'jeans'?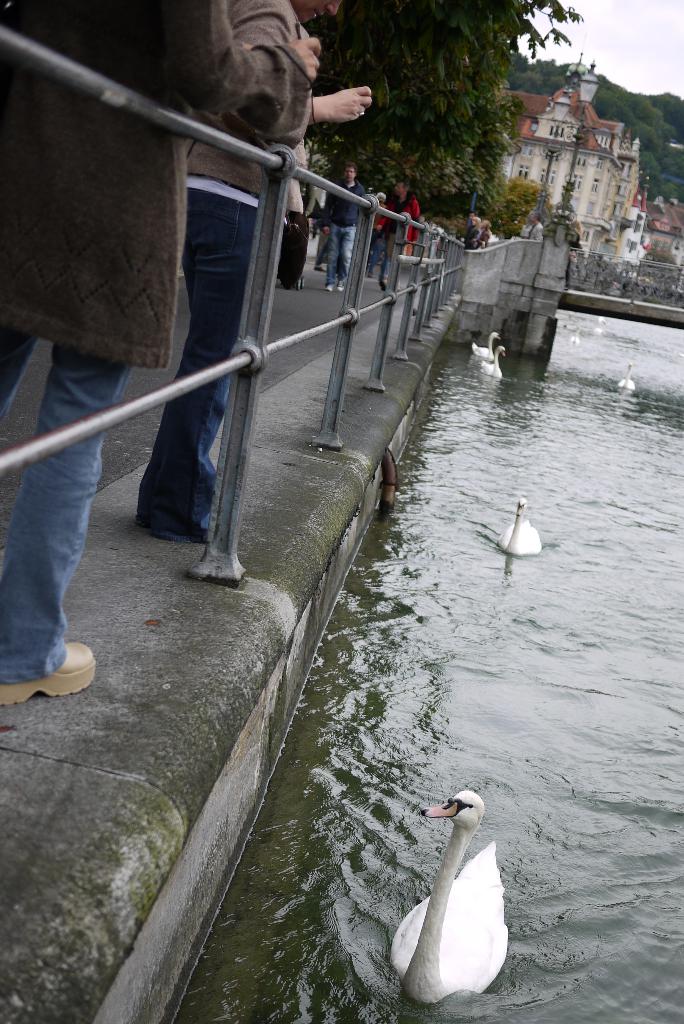
pyautogui.locateOnScreen(0, 326, 140, 687)
